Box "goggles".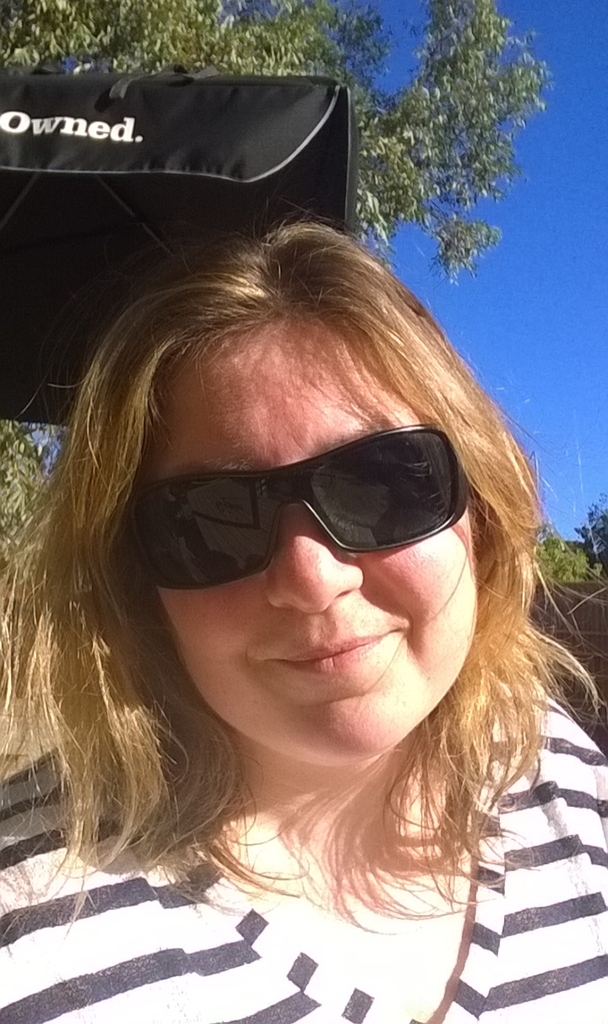
select_region(146, 412, 480, 594).
